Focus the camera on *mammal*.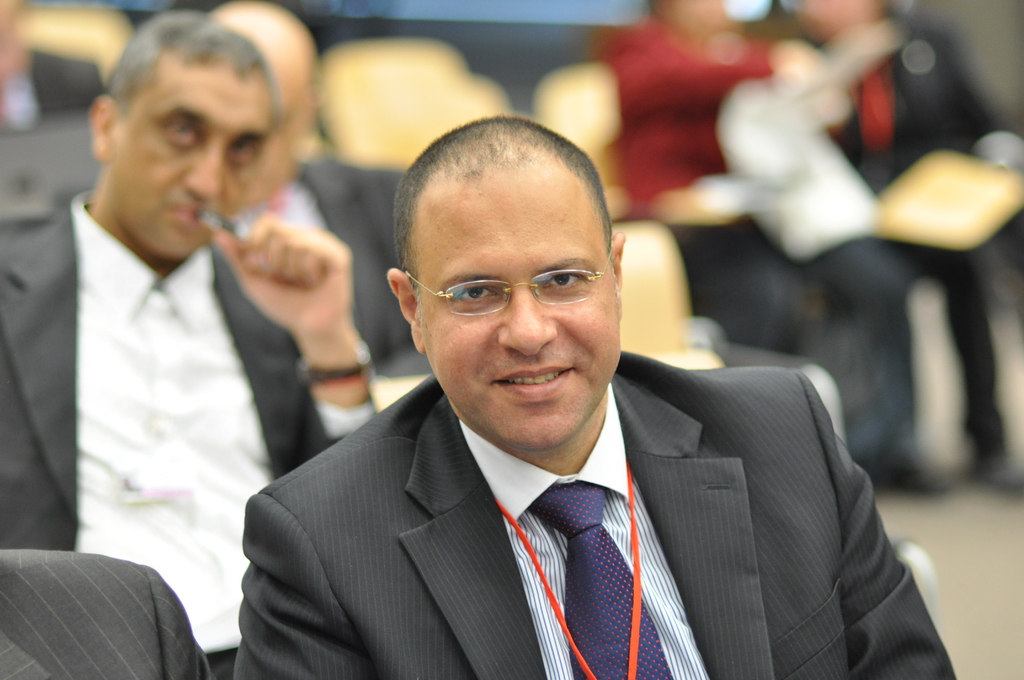
Focus region: {"left": 209, "top": 0, "right": 403, "bottom": 380}.
